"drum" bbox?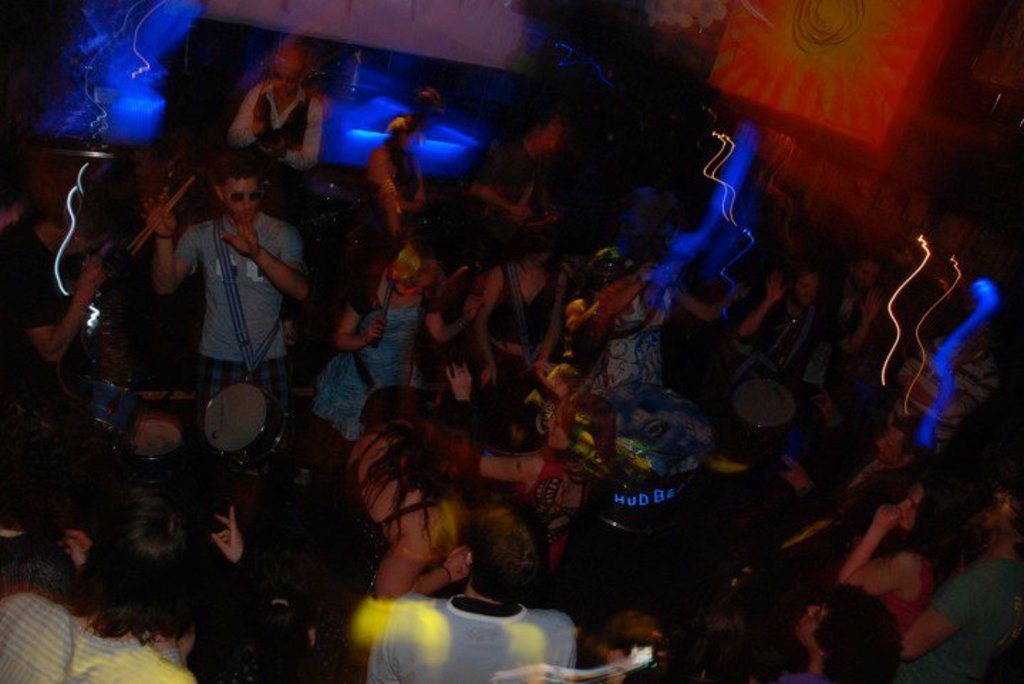
select_region(129, 411, 185, 475)
